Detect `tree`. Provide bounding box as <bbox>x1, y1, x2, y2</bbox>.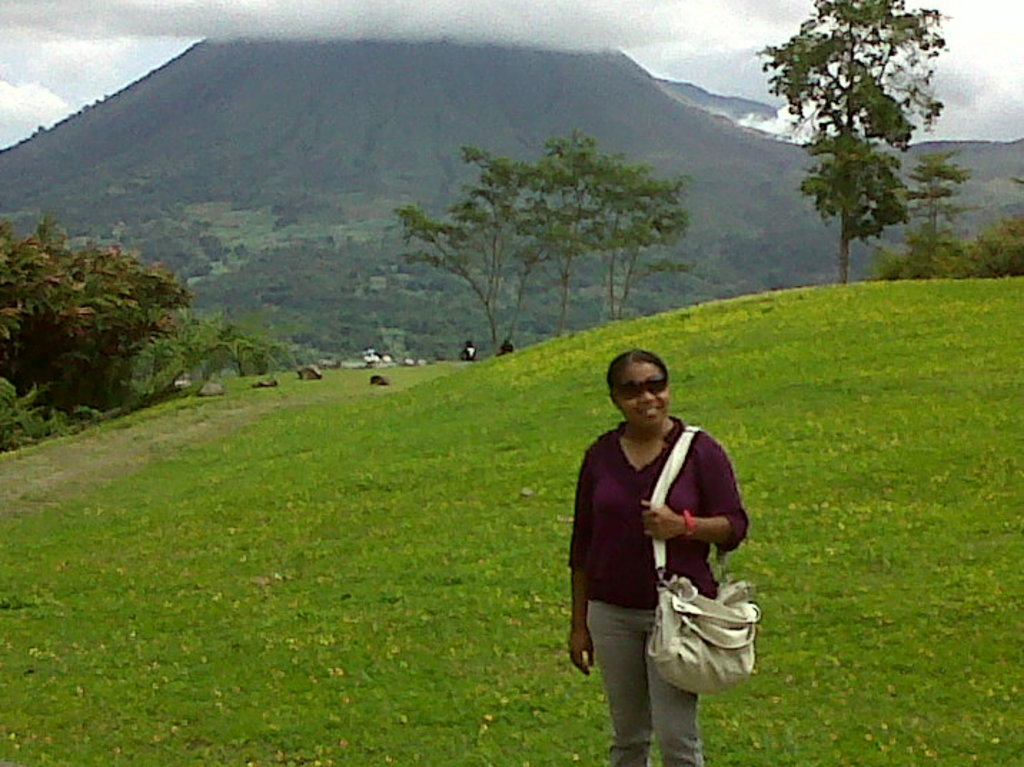
<bbox>589, 150, 646, 319</bbox>.
